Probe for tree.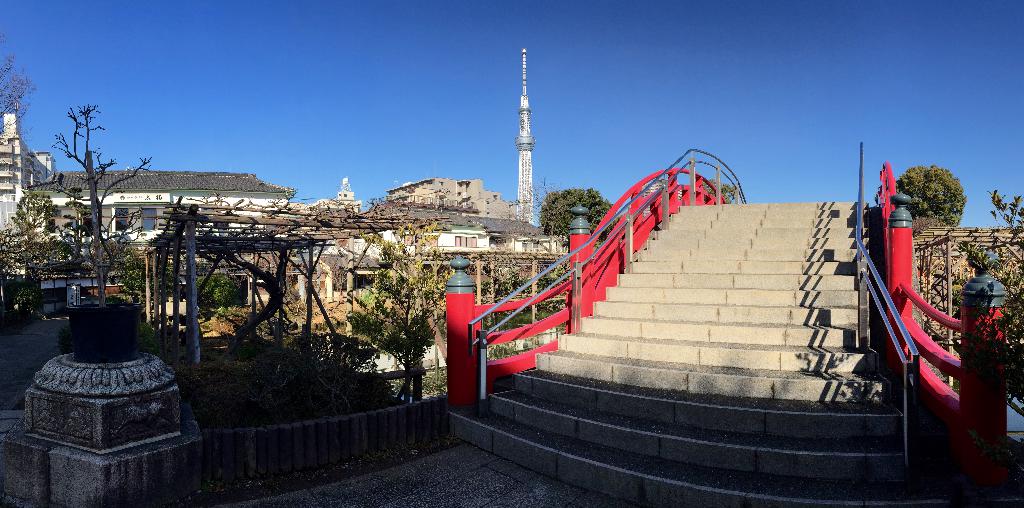
Probe result: (left=911, top=213, right=943, bottom=237).
